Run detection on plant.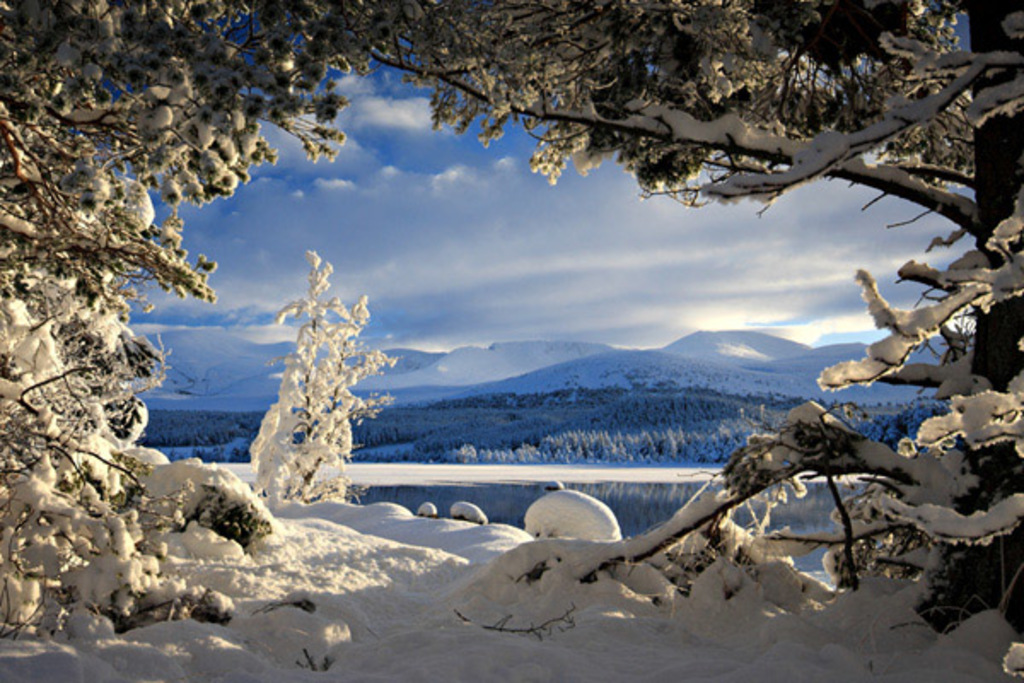
Result: <region>500, 452, 507, 466</region>.
